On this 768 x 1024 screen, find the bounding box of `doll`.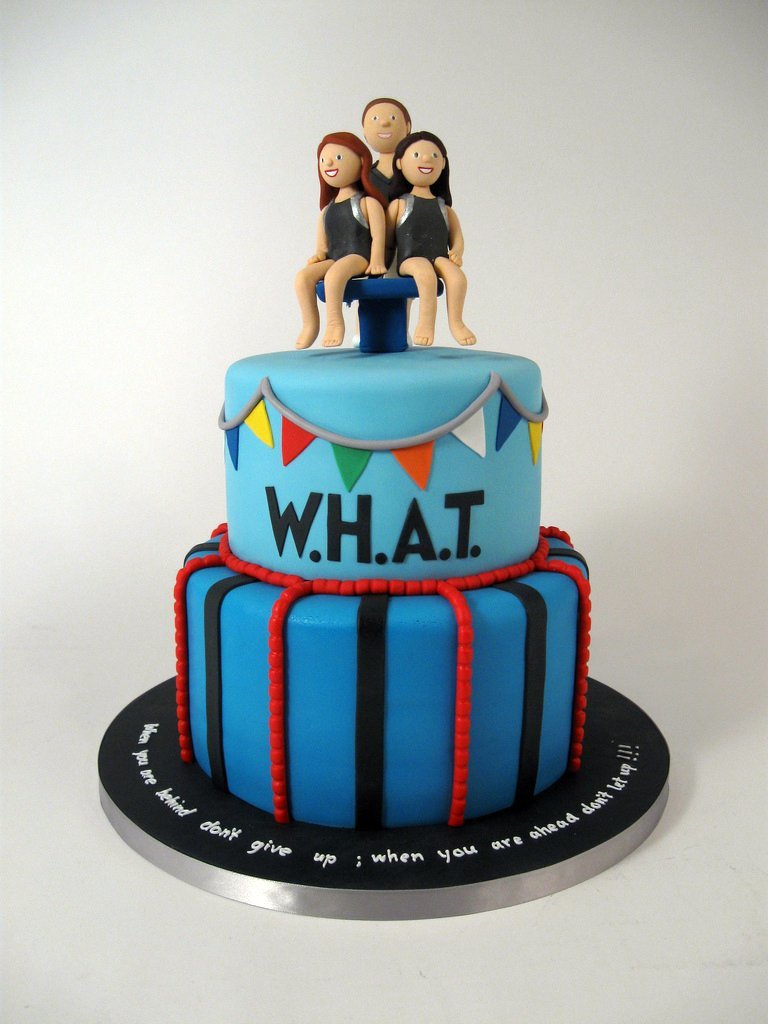
Bounding box: rect(355, 90, 410, 196).
